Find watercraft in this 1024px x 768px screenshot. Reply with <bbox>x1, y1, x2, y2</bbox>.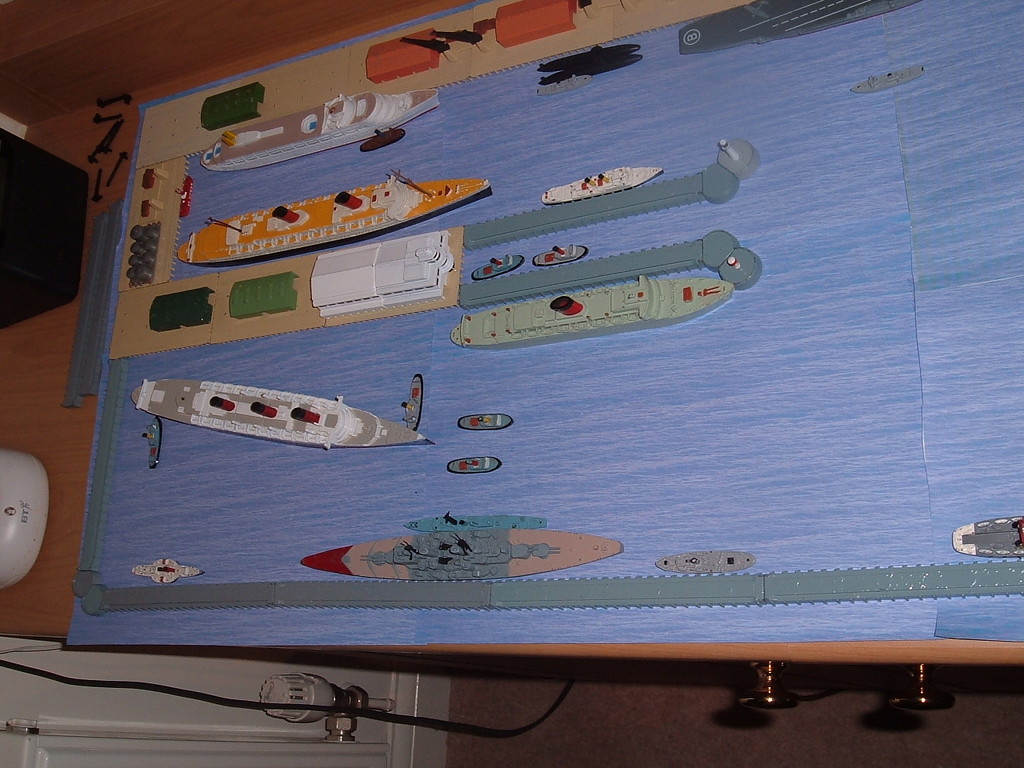
<bbox>956, 522, 1023, 562</bbox>.
